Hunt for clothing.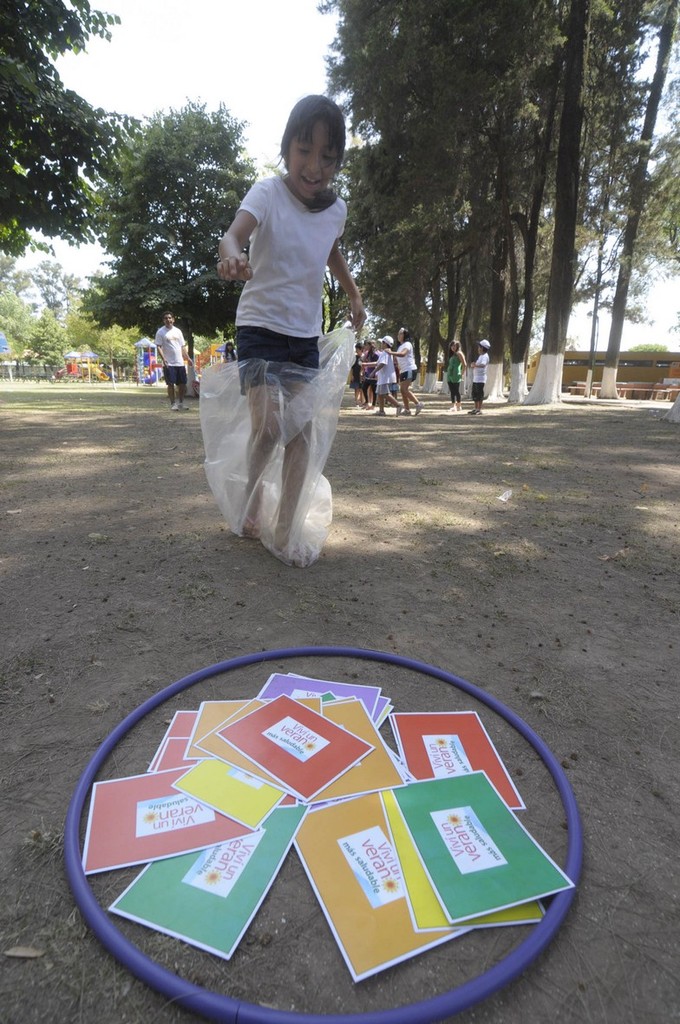
Hunted down at (237, 173, 348, 397).
